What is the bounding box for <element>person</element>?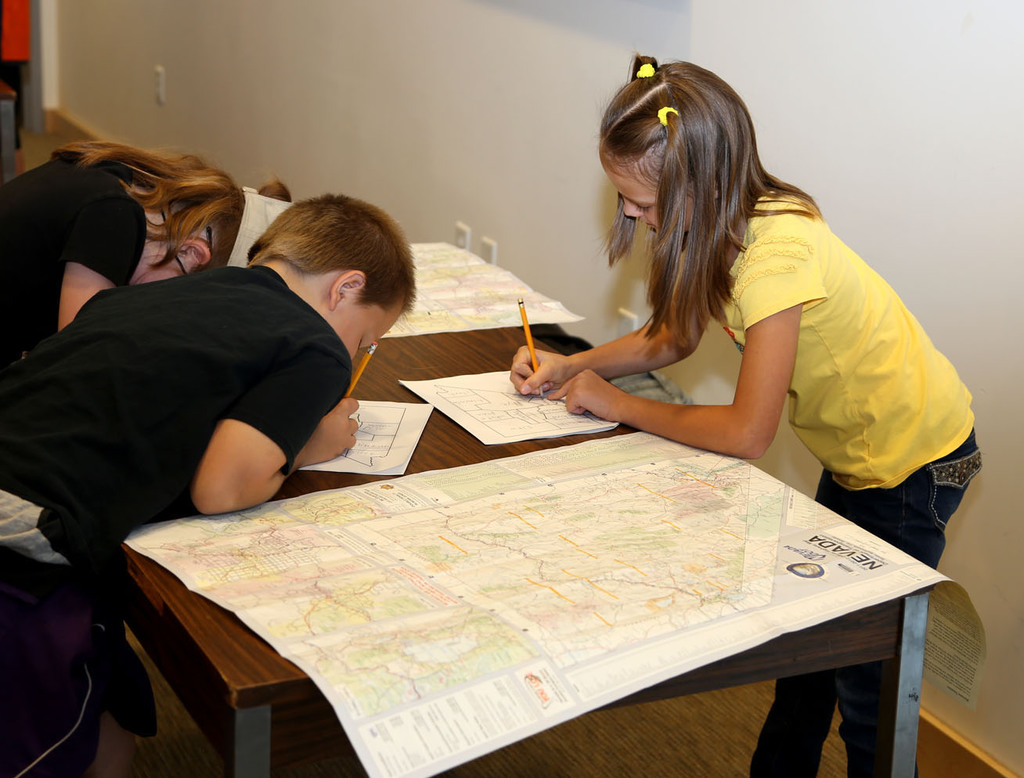
(left=510, top=54, right=983, bottom=777).
